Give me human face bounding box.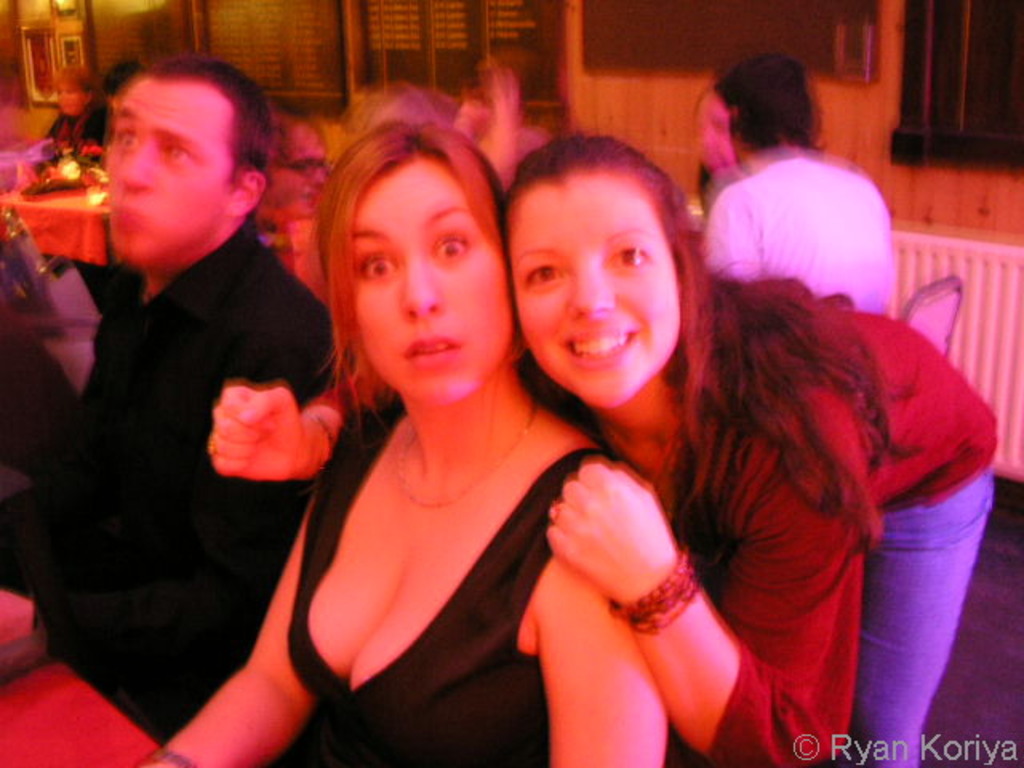
box=[106, 85, 235, 262].
